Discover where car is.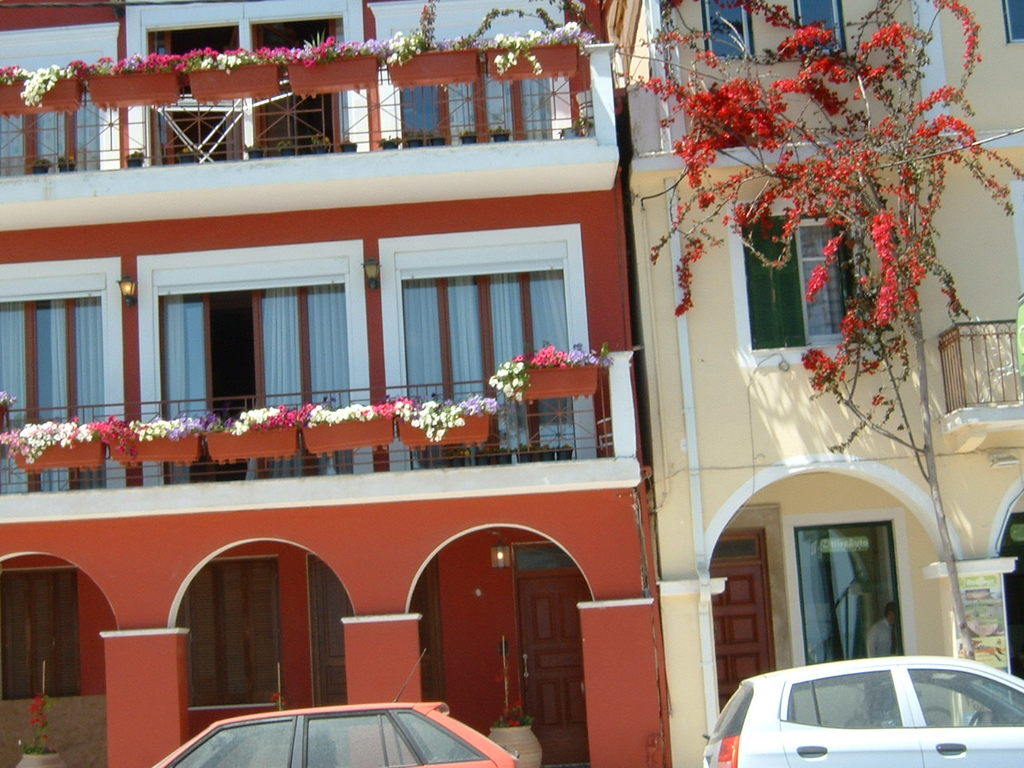
Discovered at x1=154, y1=654, x2=514, y2=767.
